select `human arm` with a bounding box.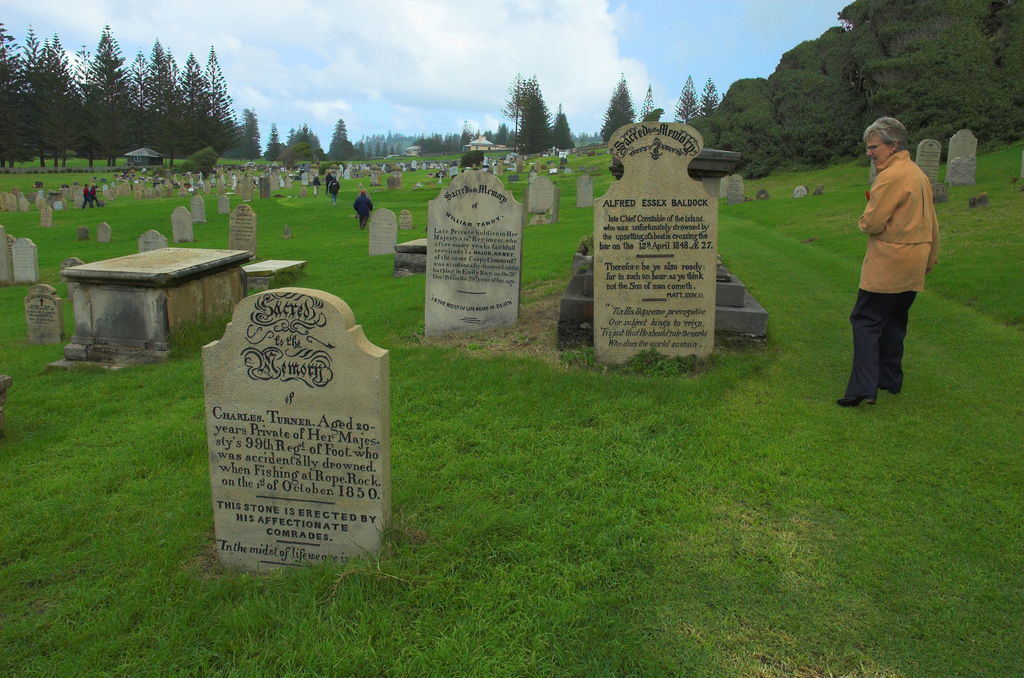
[83,188,88,197].
